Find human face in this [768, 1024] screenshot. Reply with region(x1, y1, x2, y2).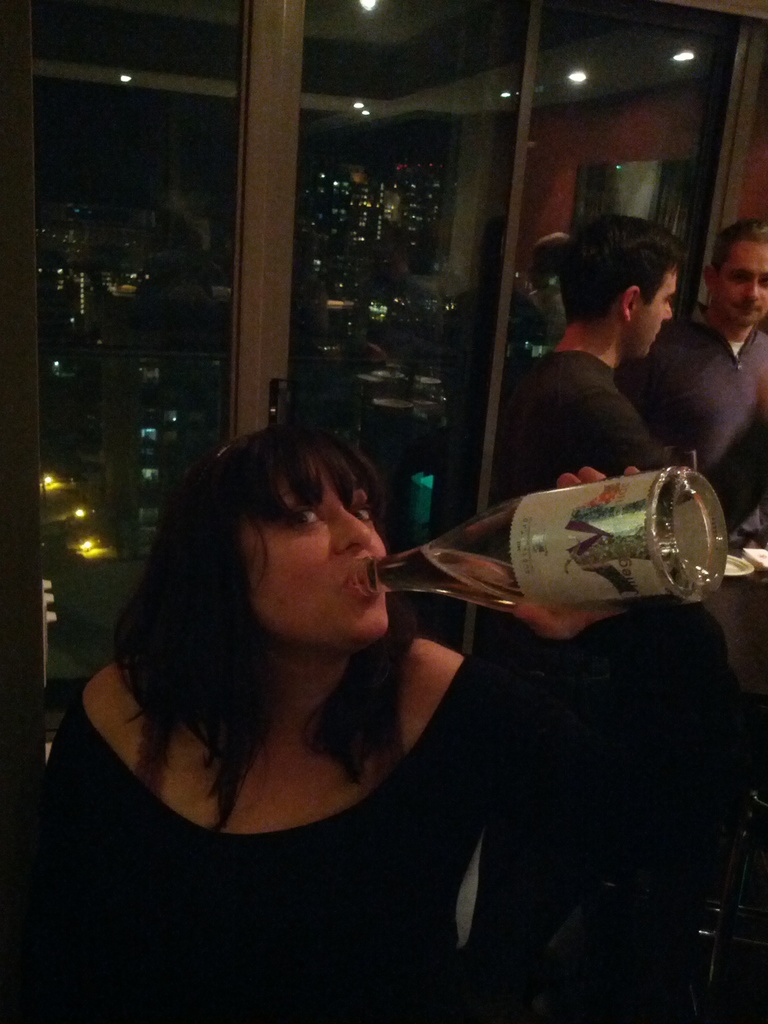
region(623, 267, 676, 365).
